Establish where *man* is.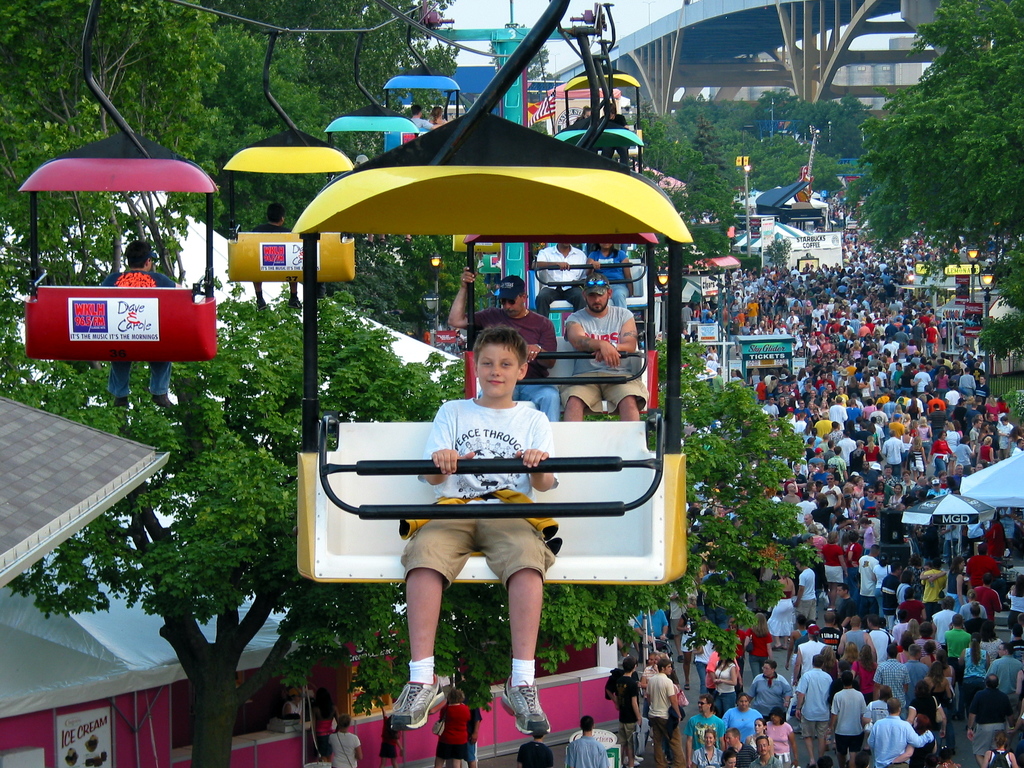
Established at rect(784, 307, 801, 323).
